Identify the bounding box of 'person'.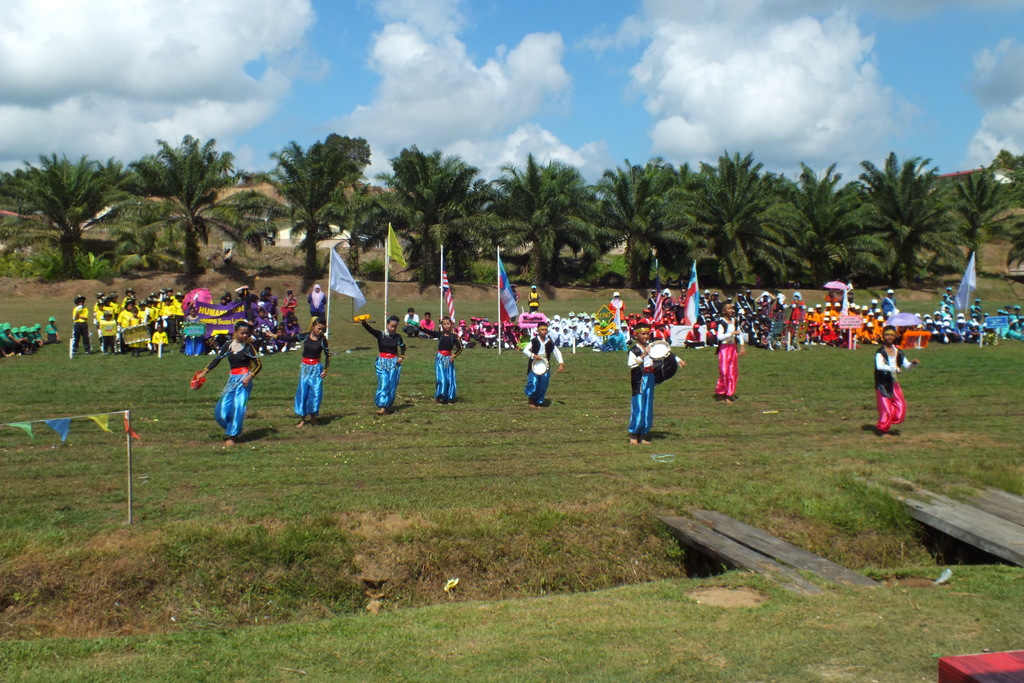
x1=412, y1=315, x2=464, y2=403.
